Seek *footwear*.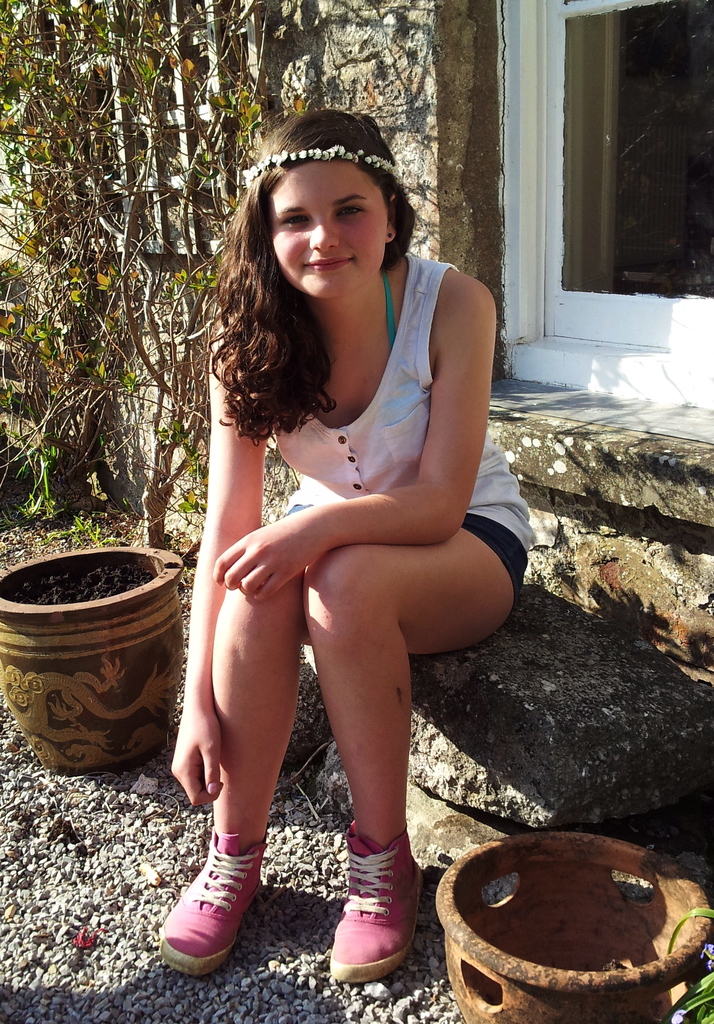
<bbox>154, 818, 270, 979</bbox>.
